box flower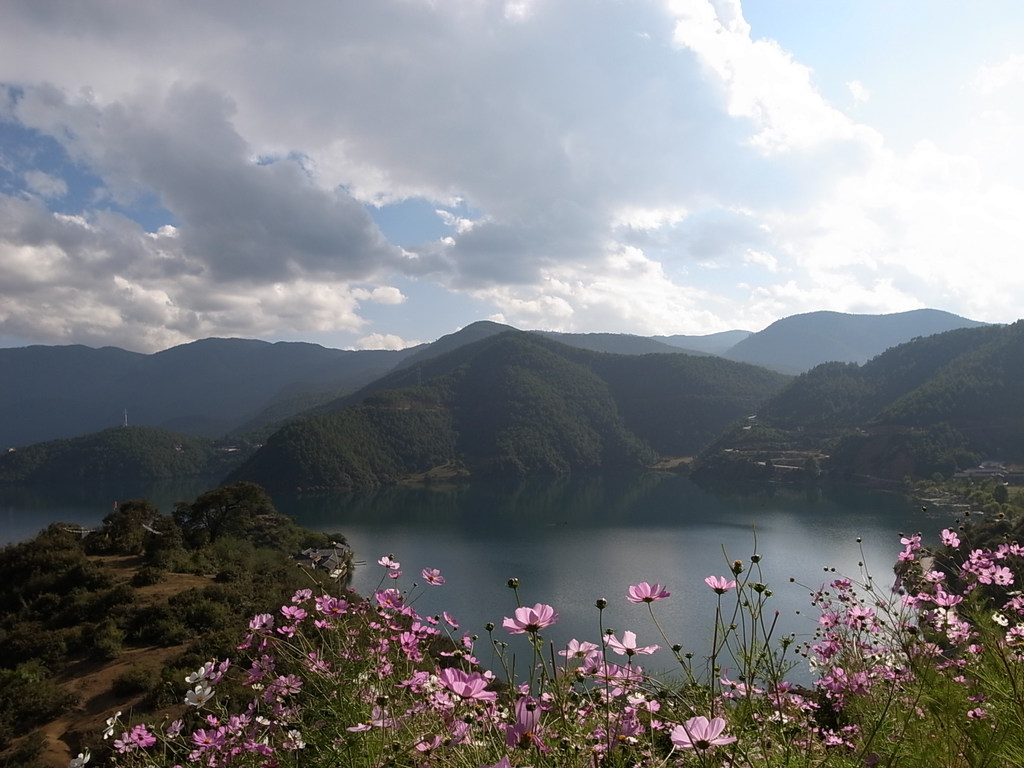
box(500, 601, 557, 637)
